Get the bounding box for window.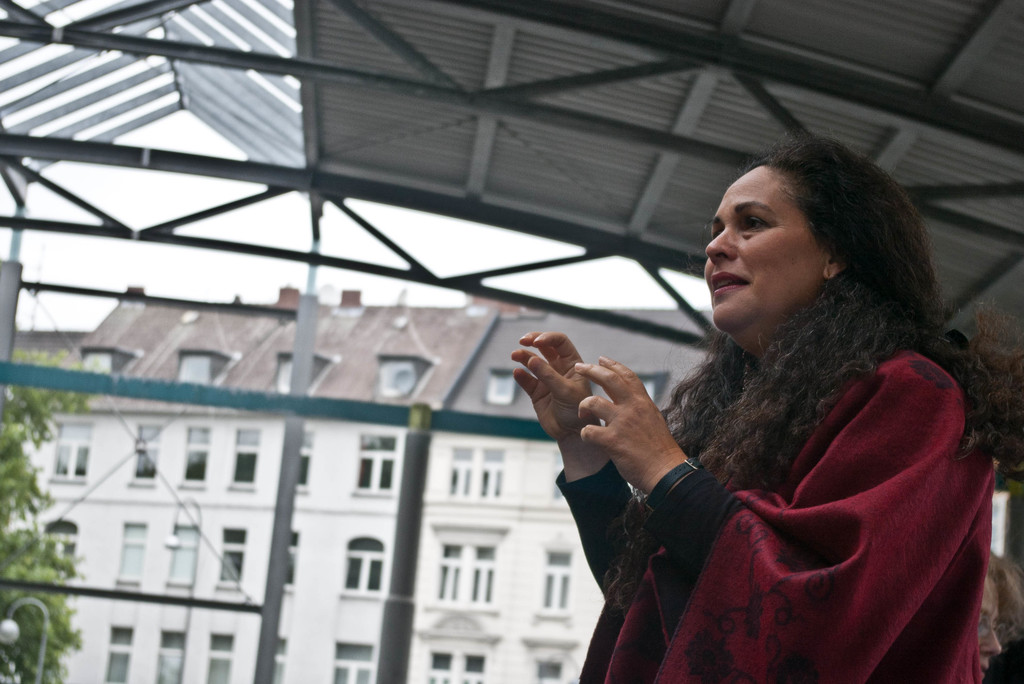
<bbox>110, 520, 144, 589</bbox>.
